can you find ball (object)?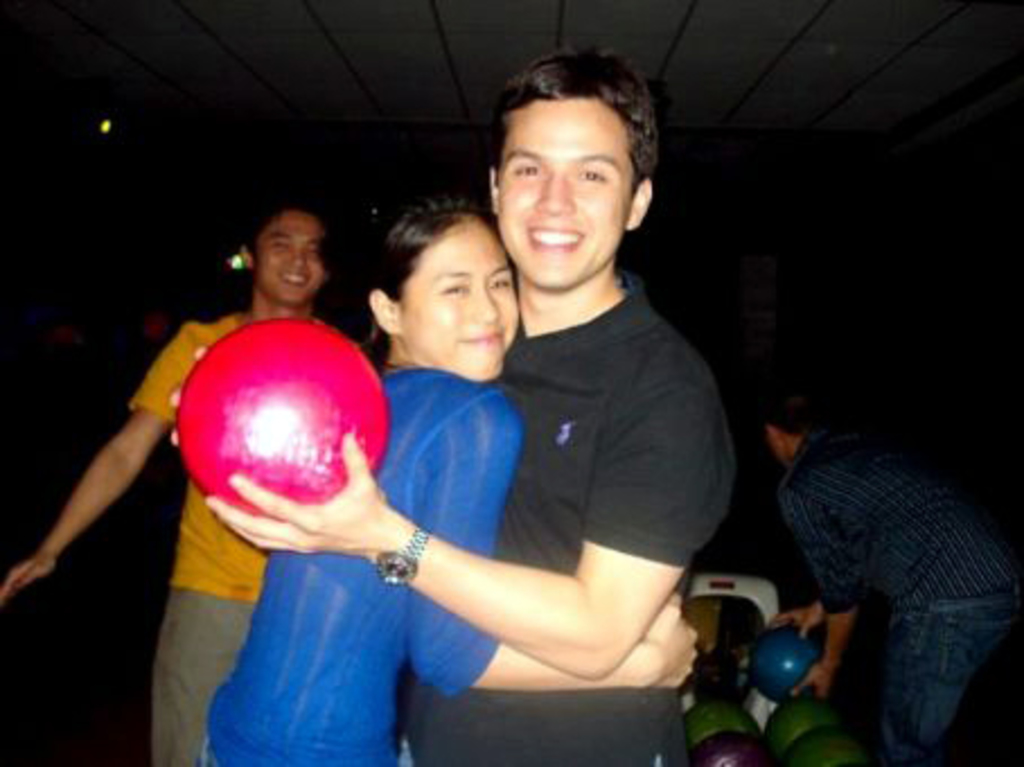
Yes, bounding box: BBox(744, 632, 828, 699).
